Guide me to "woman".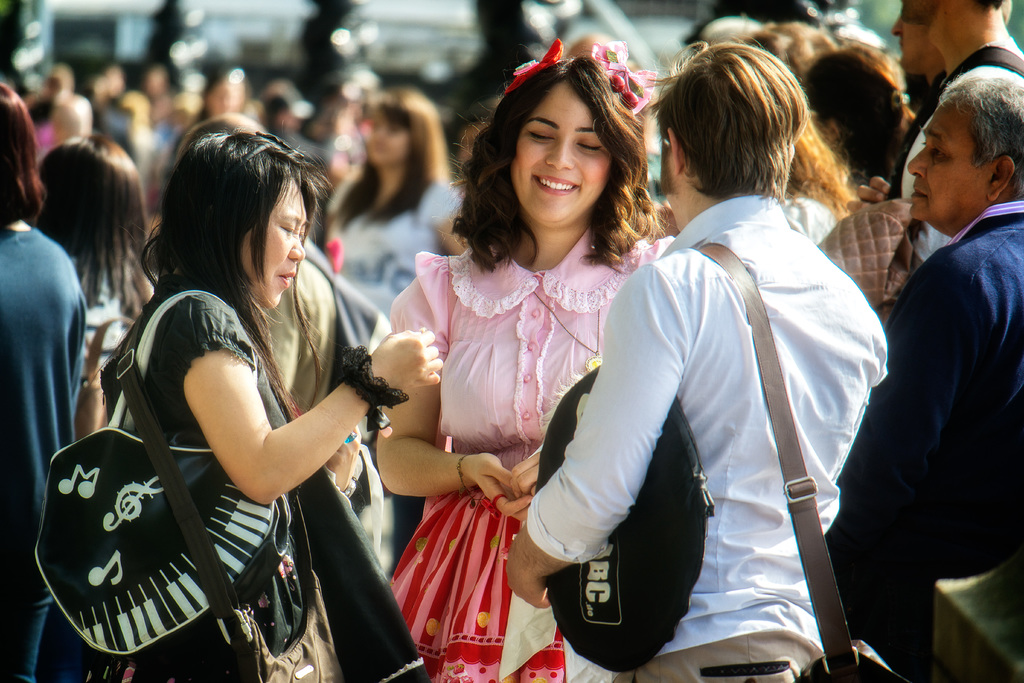
Guidance: (x1=0, y1=81, x2=95, y2=682).
